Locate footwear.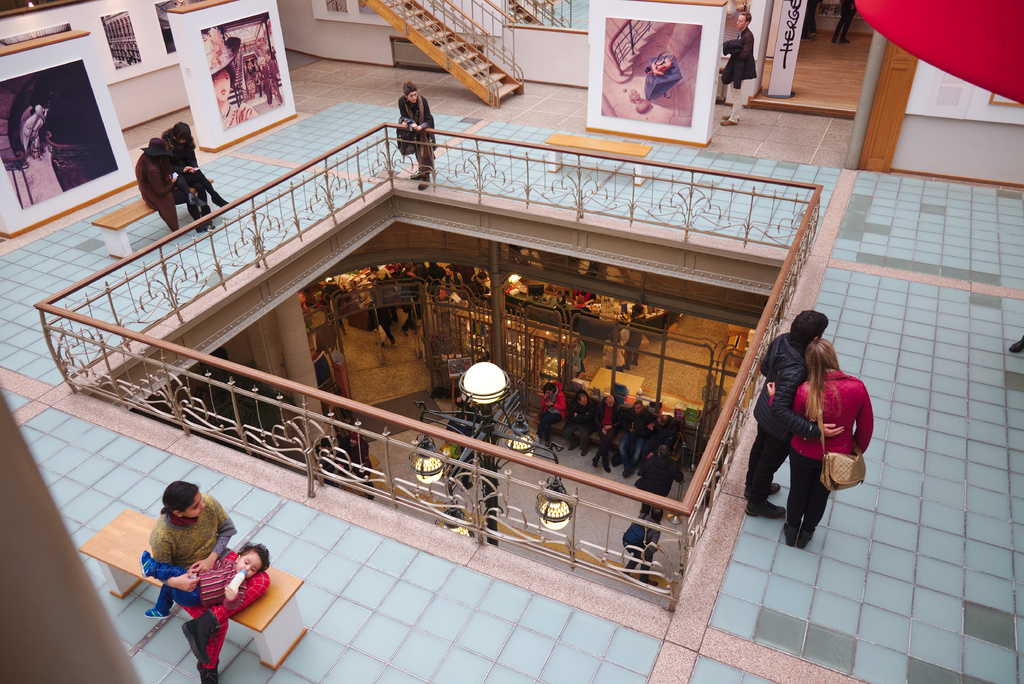
Bounding box: bbox=[602, 457, 611, 471].
